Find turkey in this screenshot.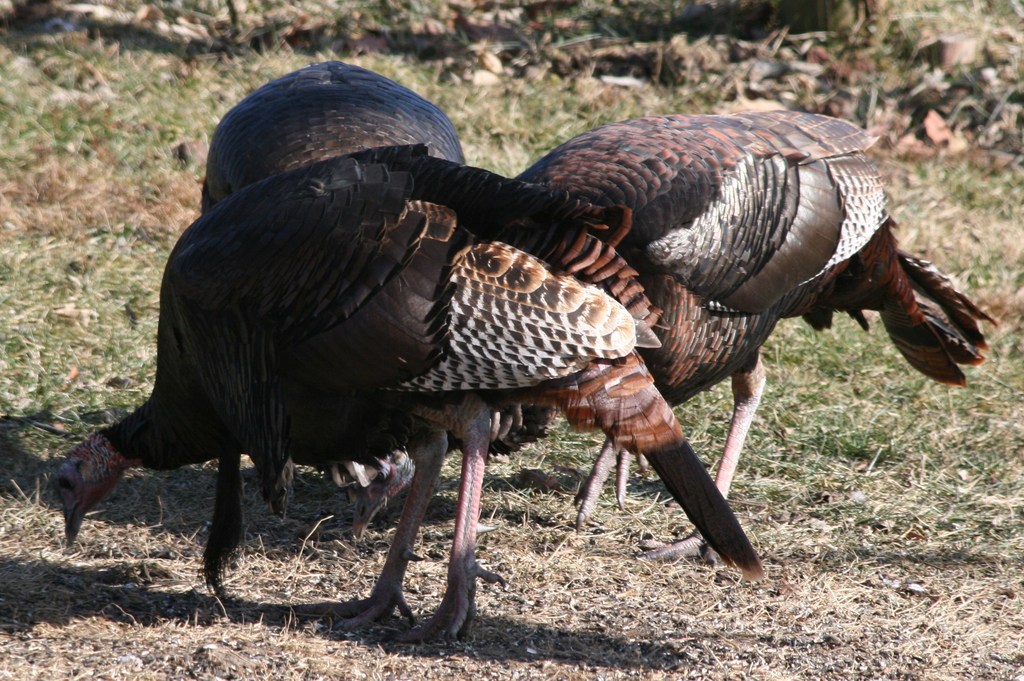
The bounding box for turkey is <region>194, 54, 478, 521</region>.
